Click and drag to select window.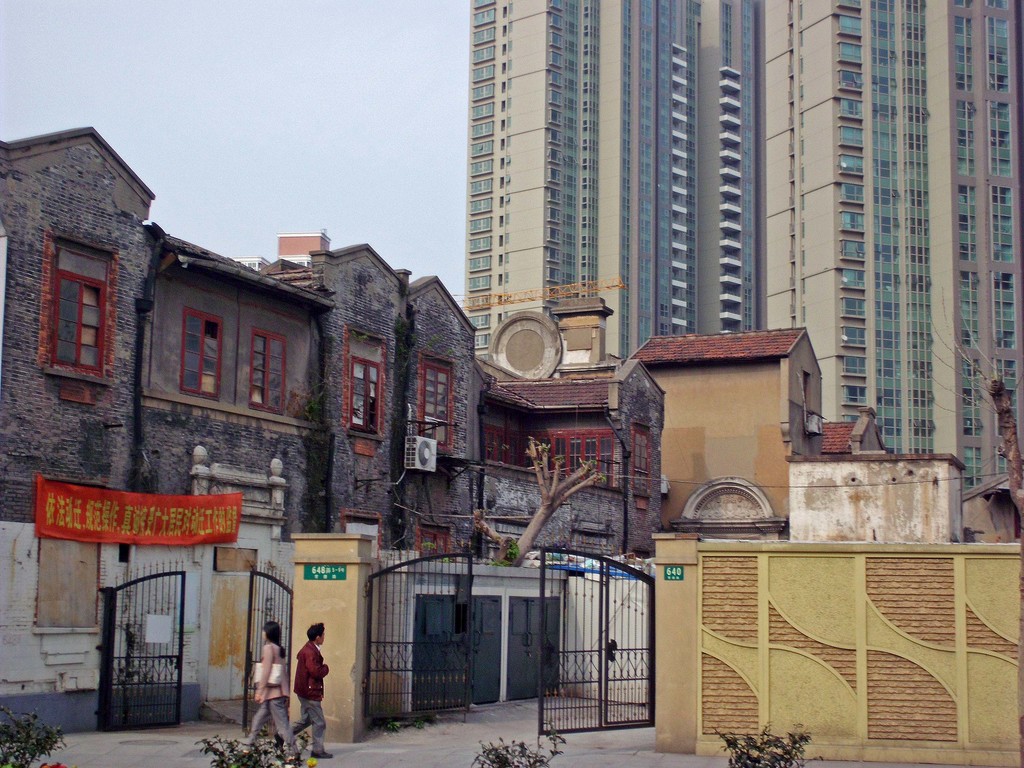
Selection: 964, 357, 980, 436.
